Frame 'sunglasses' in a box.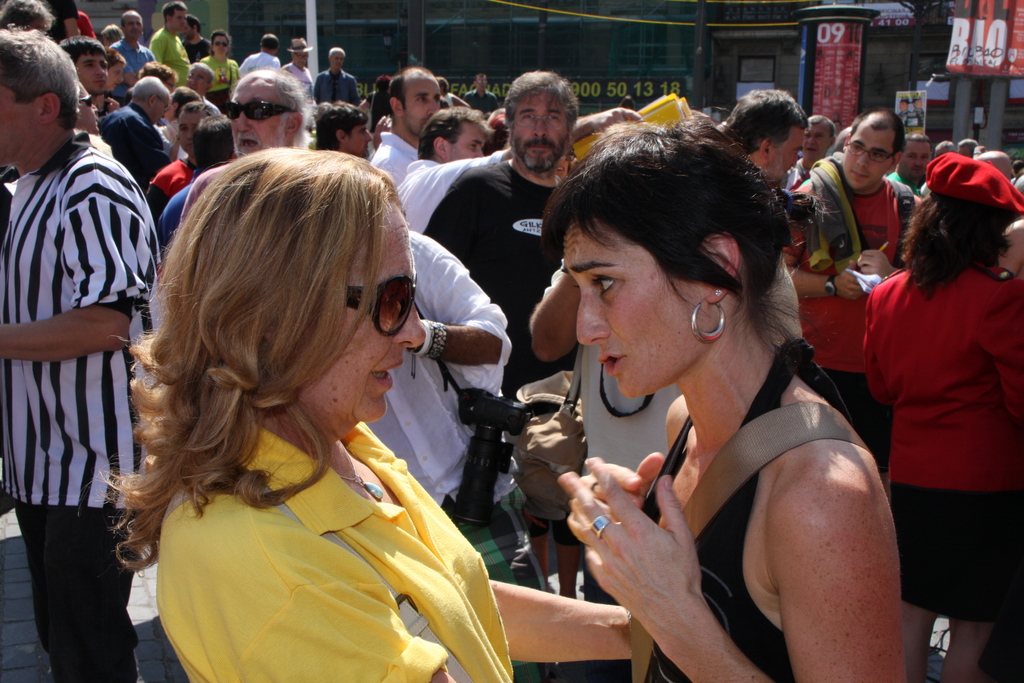
223,97,295,122.
